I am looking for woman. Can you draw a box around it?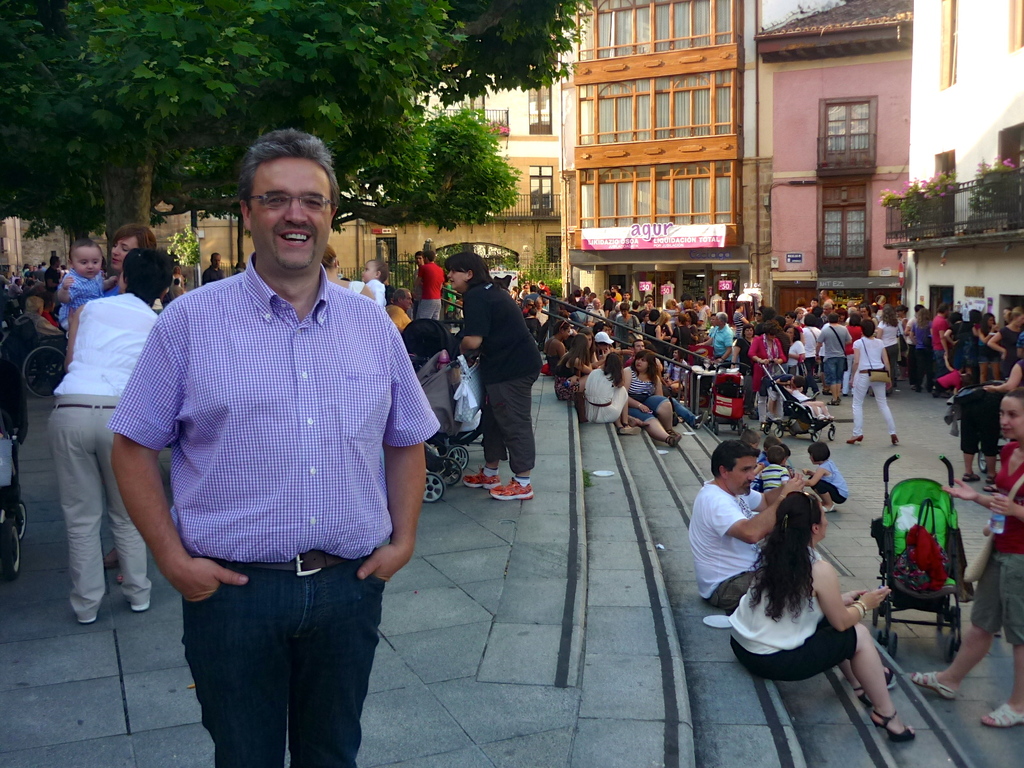
Sure, the bounding box is <bbox>48, 250, 176, 626</bbox>.
